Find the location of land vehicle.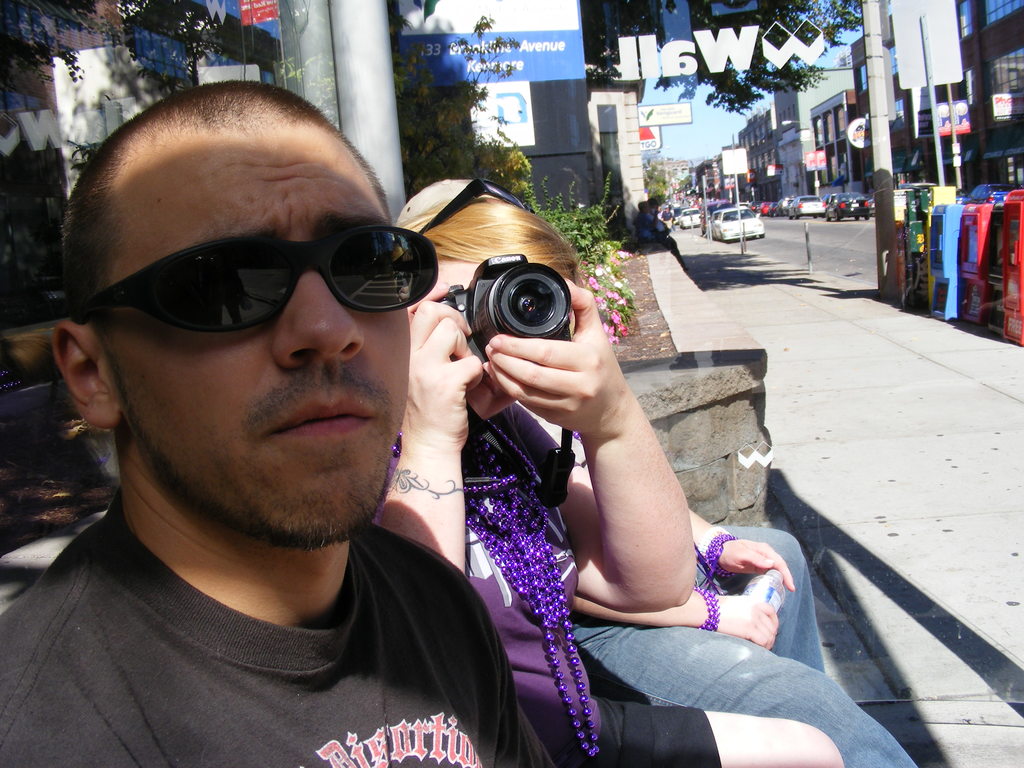
Location: {"left": 714, "top": 206, "right": 763, "bottom": 241}.
